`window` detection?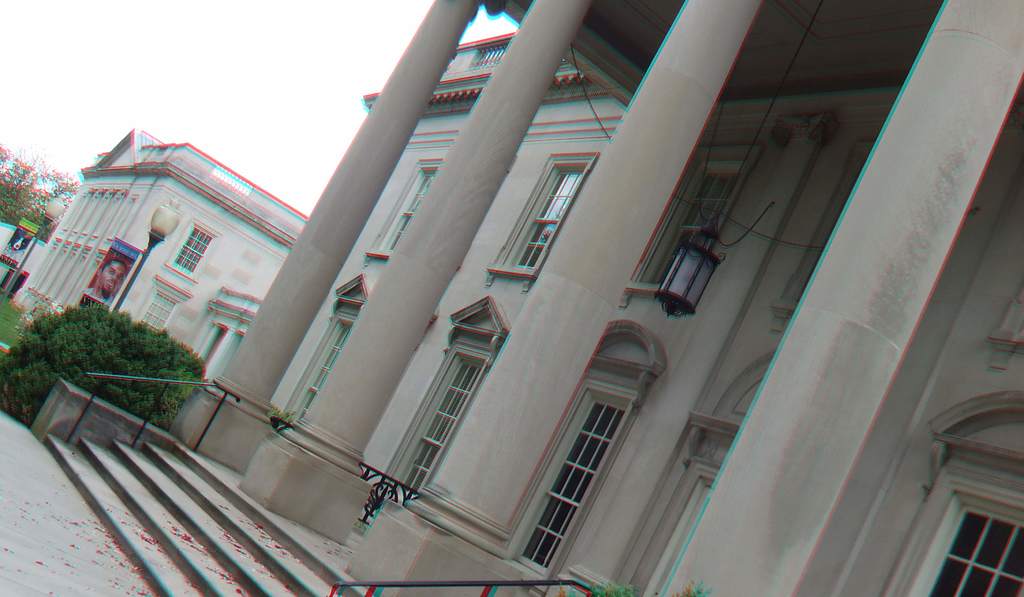
pyautogui.locateOnScreen(136, 291, 184, 336)
